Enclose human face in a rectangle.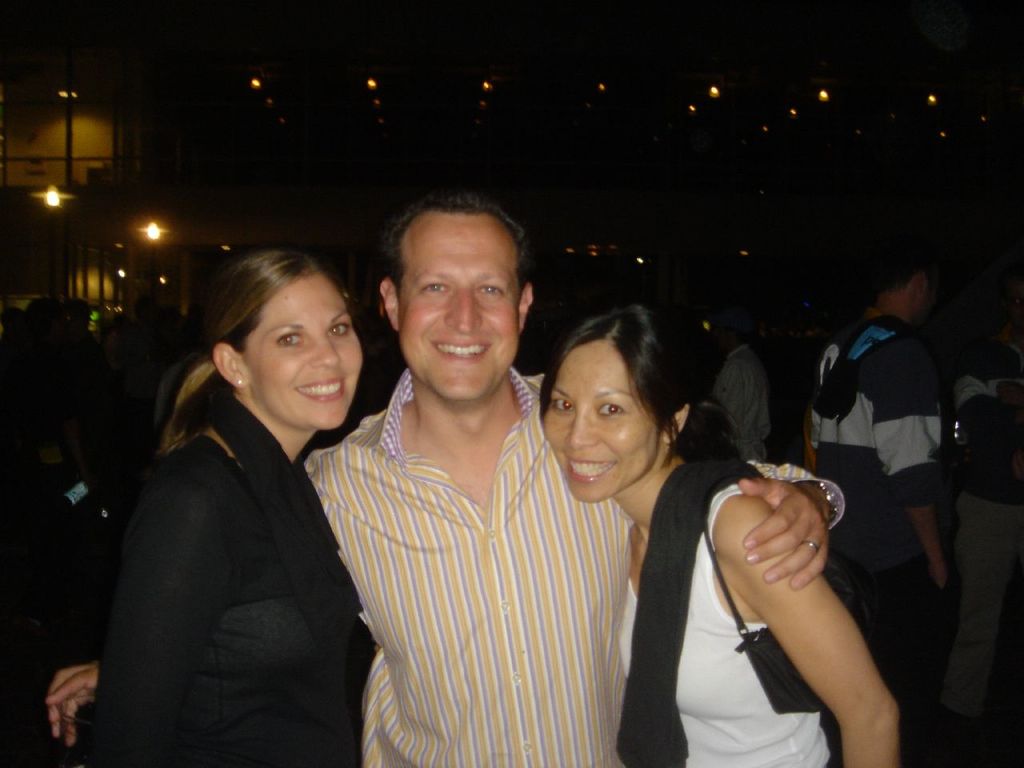
<box>400,210,518,402</box>.
